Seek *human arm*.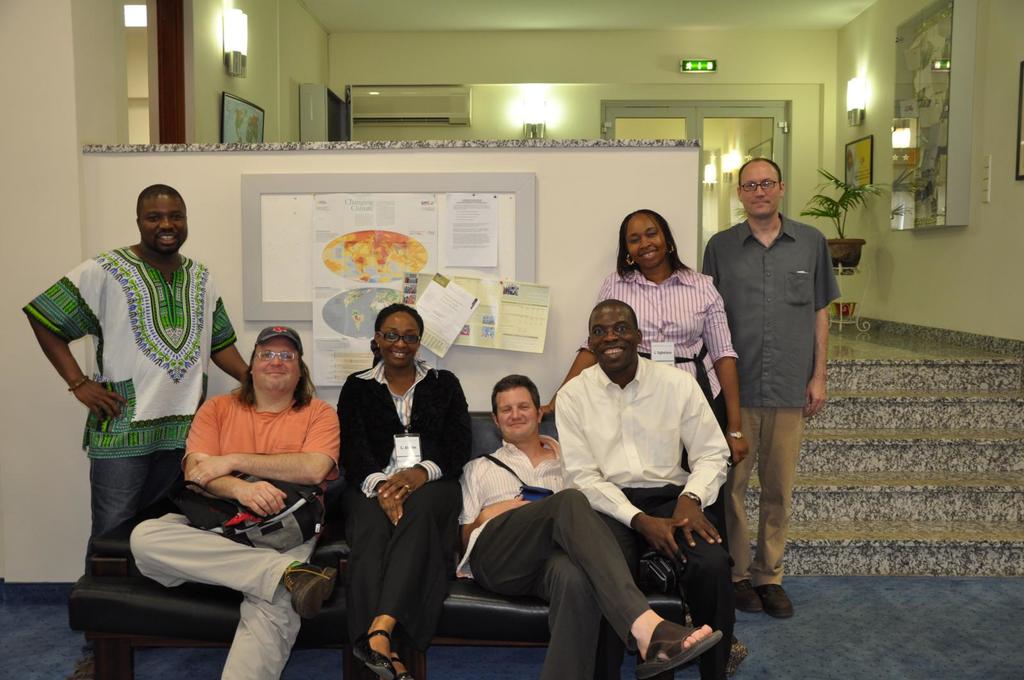
[left=541, top=276, right=613, bottom=423].
